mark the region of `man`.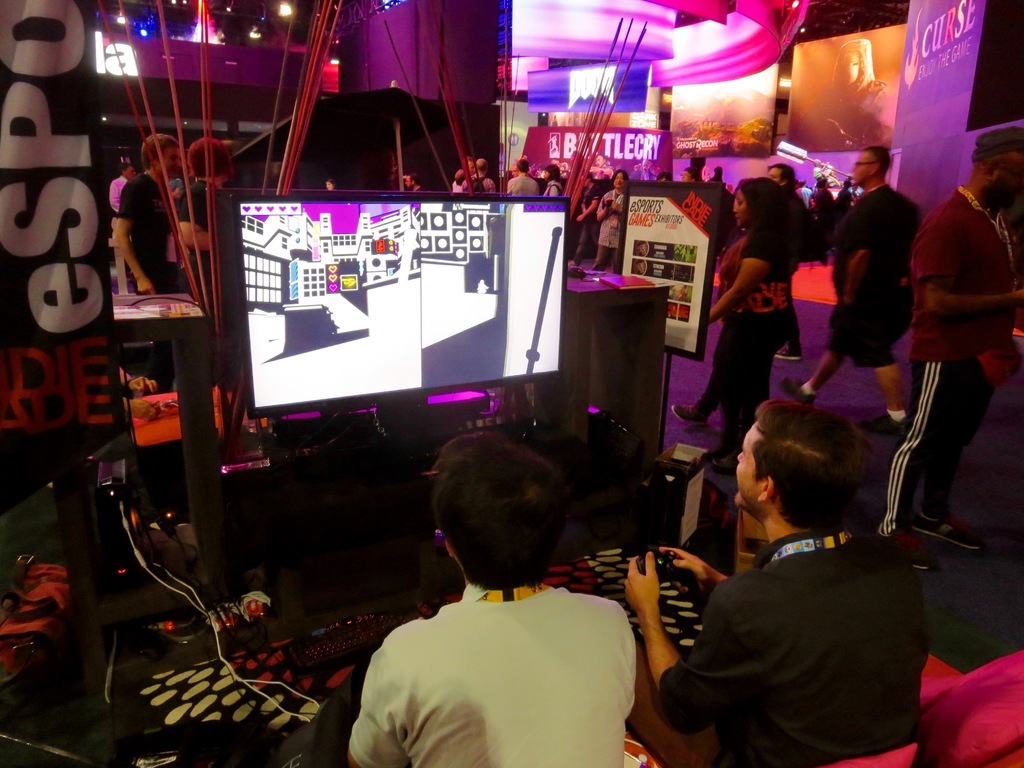
Region: region(778, 150, 916, 434).
